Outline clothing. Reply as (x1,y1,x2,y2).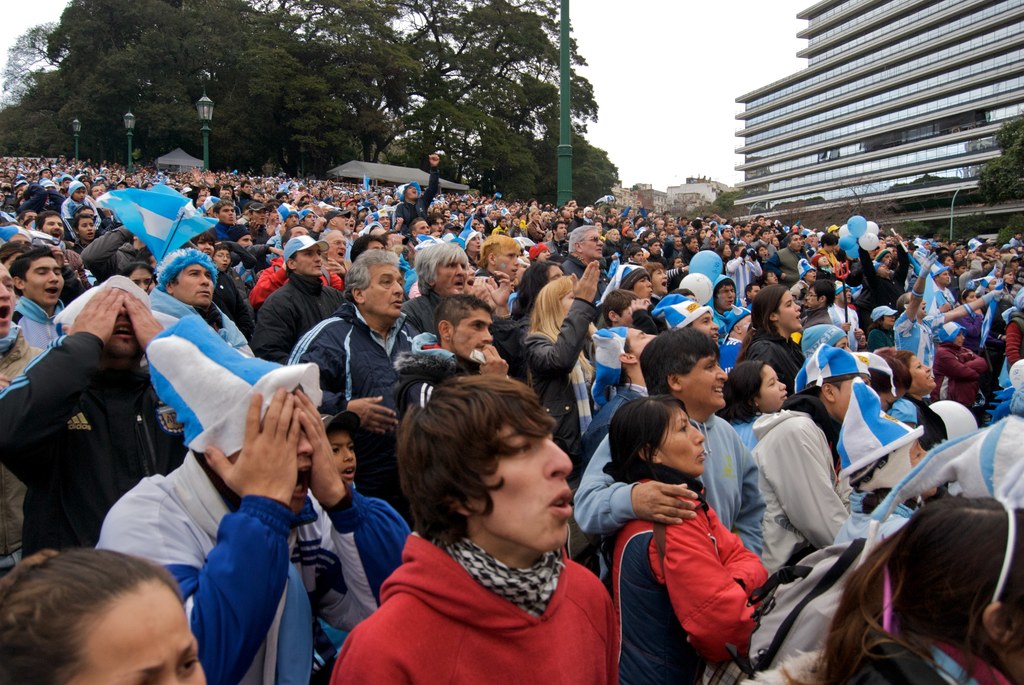
(664,265,688,294).
